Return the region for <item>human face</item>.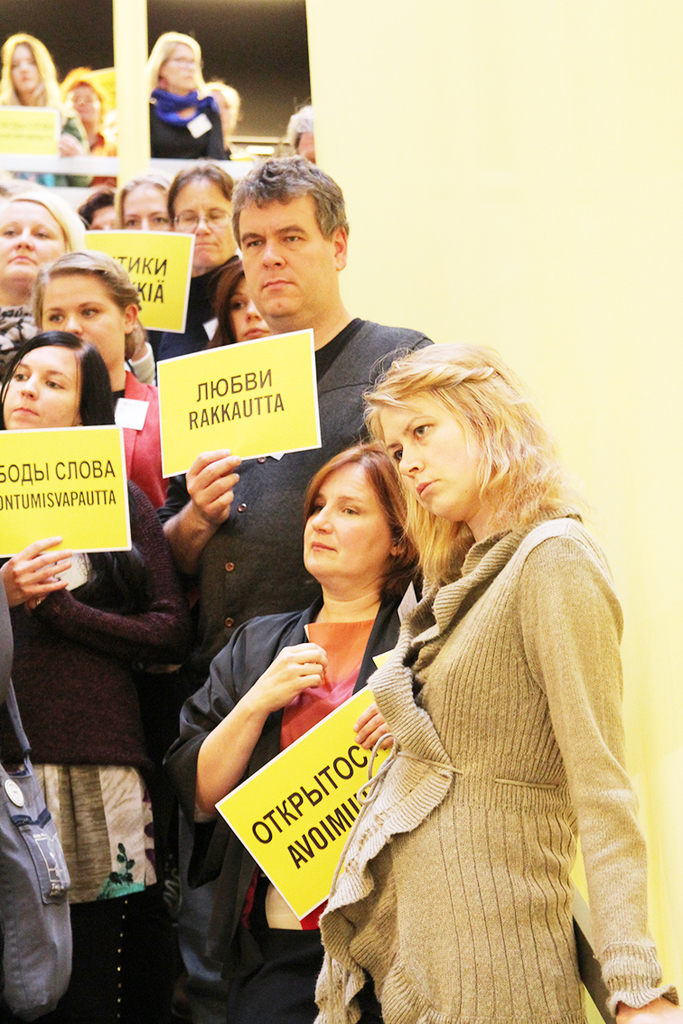
<box>165,45,201,89</box>.
